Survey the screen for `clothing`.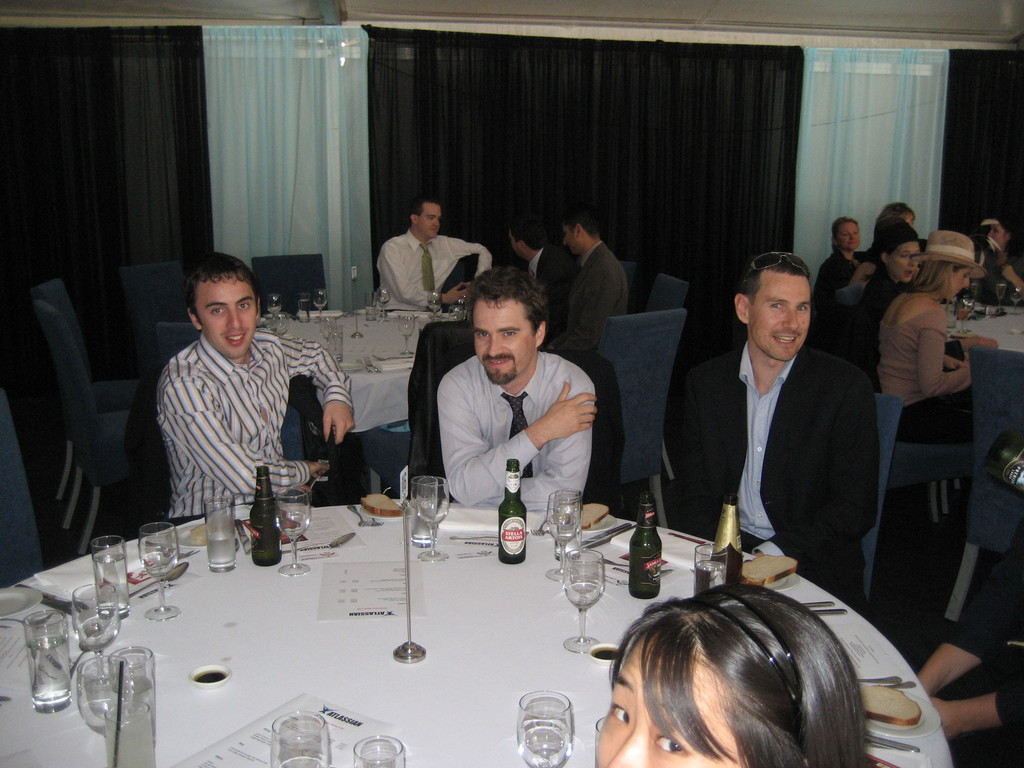
Survey found: select_region(144, 295, 326, 545).
